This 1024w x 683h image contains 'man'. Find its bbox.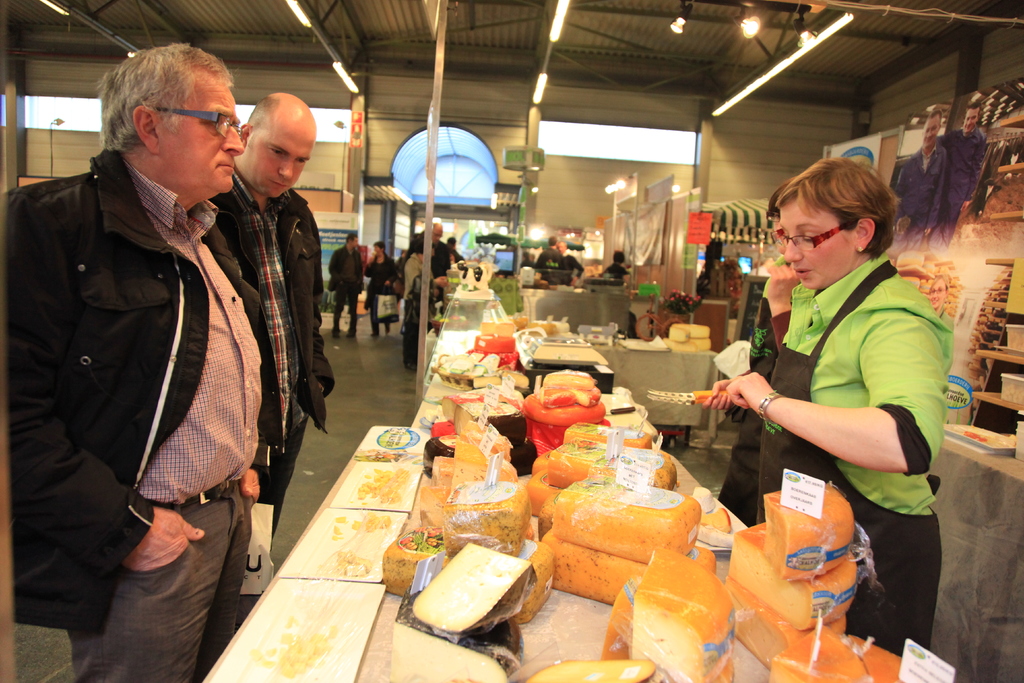
<box>940,102,987,249</box>.
